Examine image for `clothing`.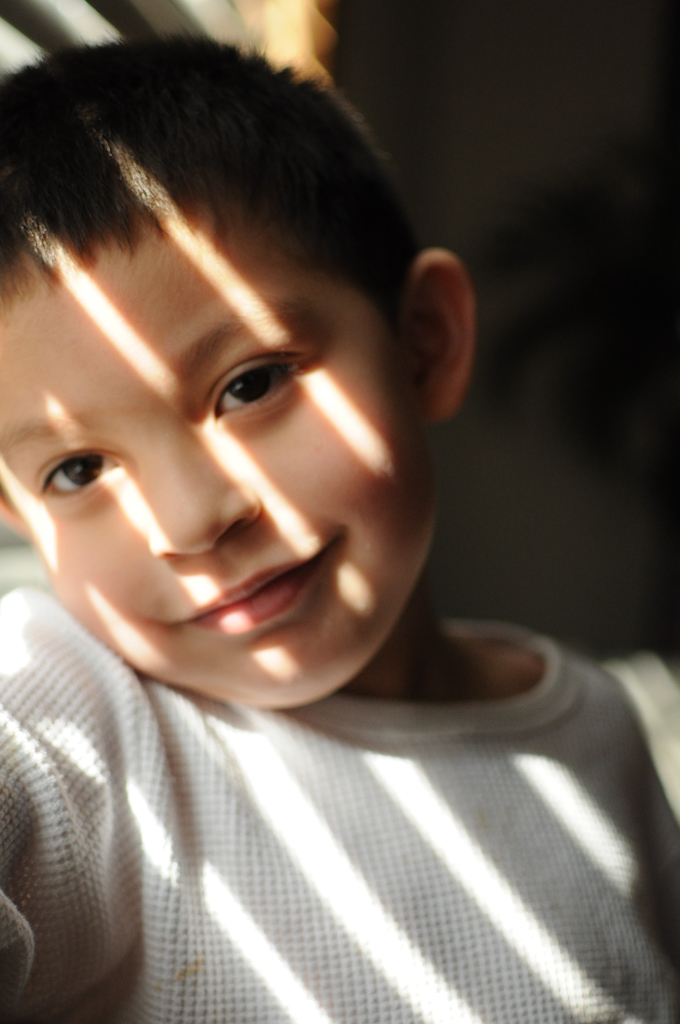
Examination result: detection(0, 591, 679, 1023).
